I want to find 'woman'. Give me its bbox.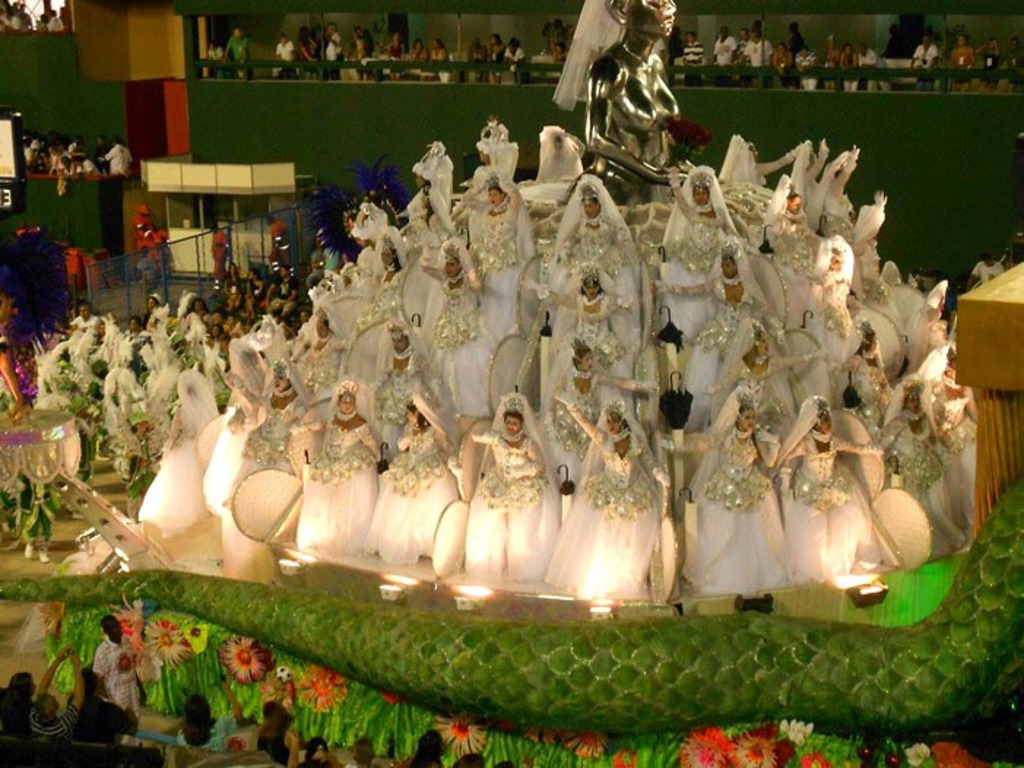
locate(302, 25, 320, 83).
